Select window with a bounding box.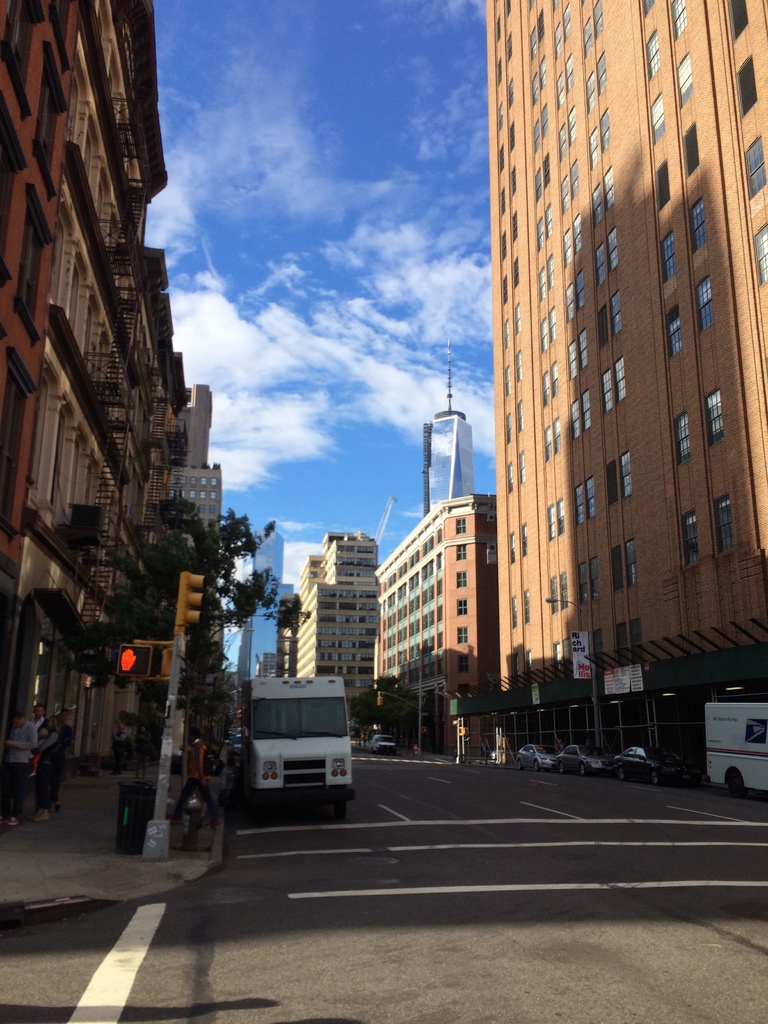
region(493, 52, 506, 84).
